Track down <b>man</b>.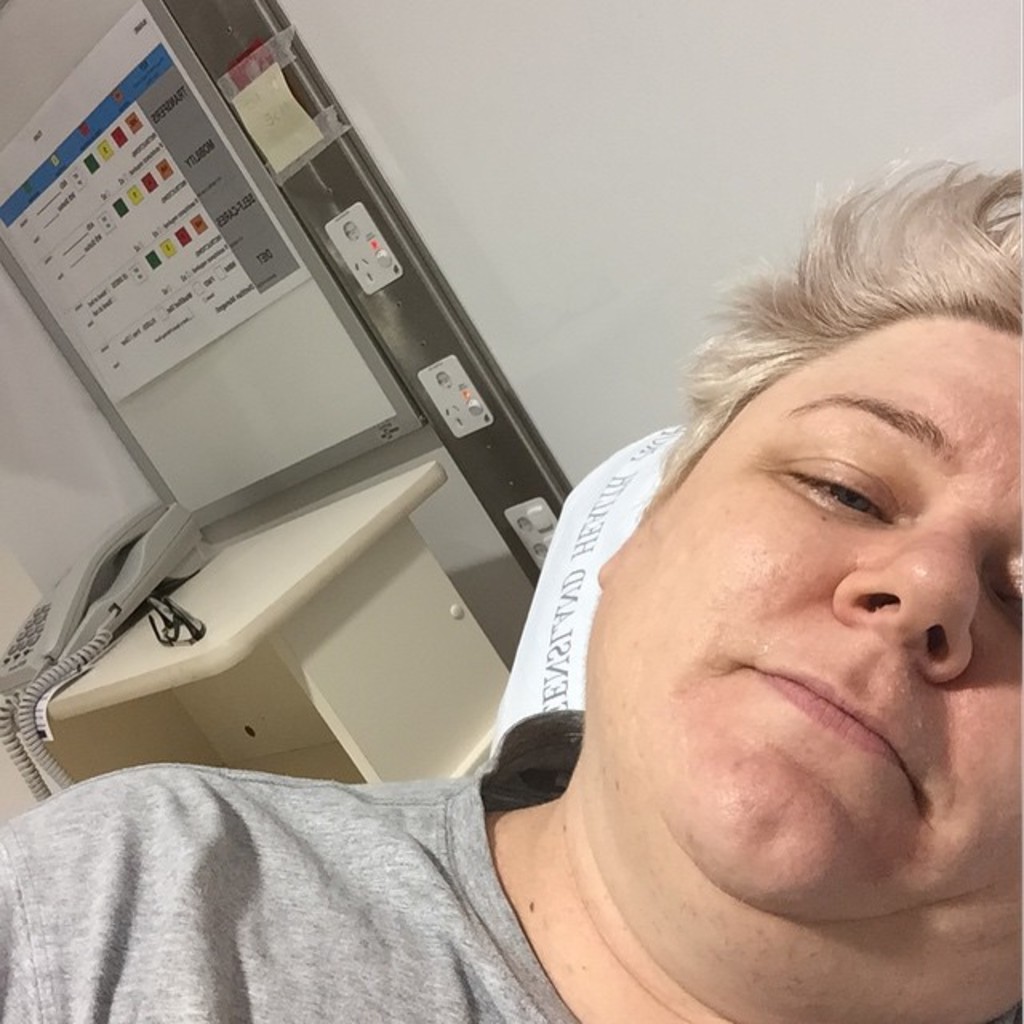
Tracked to left=0, top=168, right=1022, bottom=1022.
